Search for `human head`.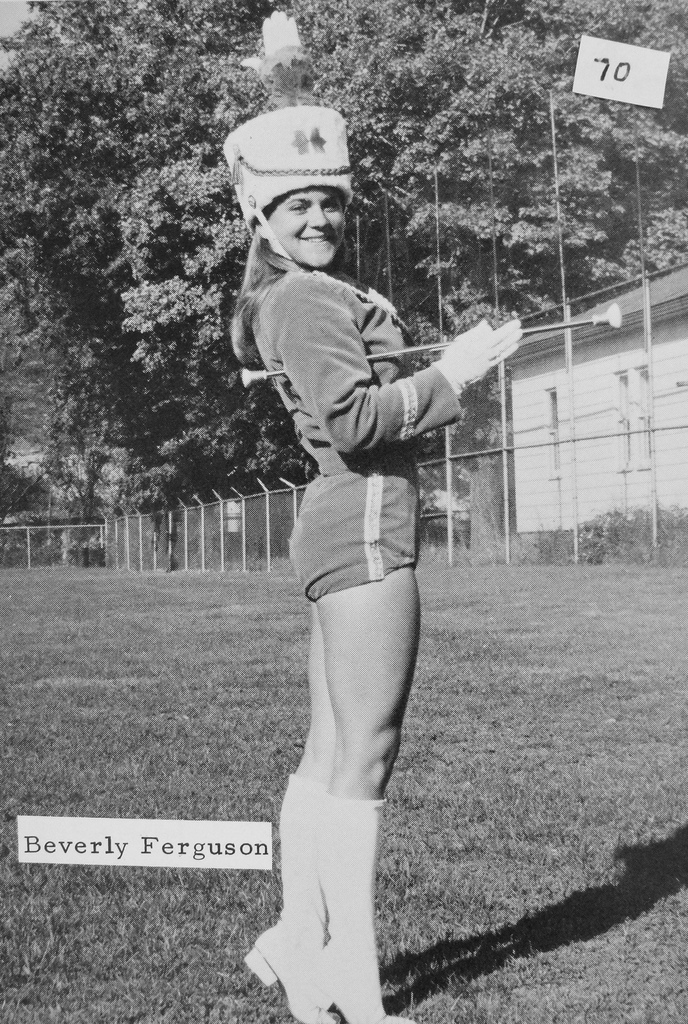
Found at 255, 184, 347, 262.
